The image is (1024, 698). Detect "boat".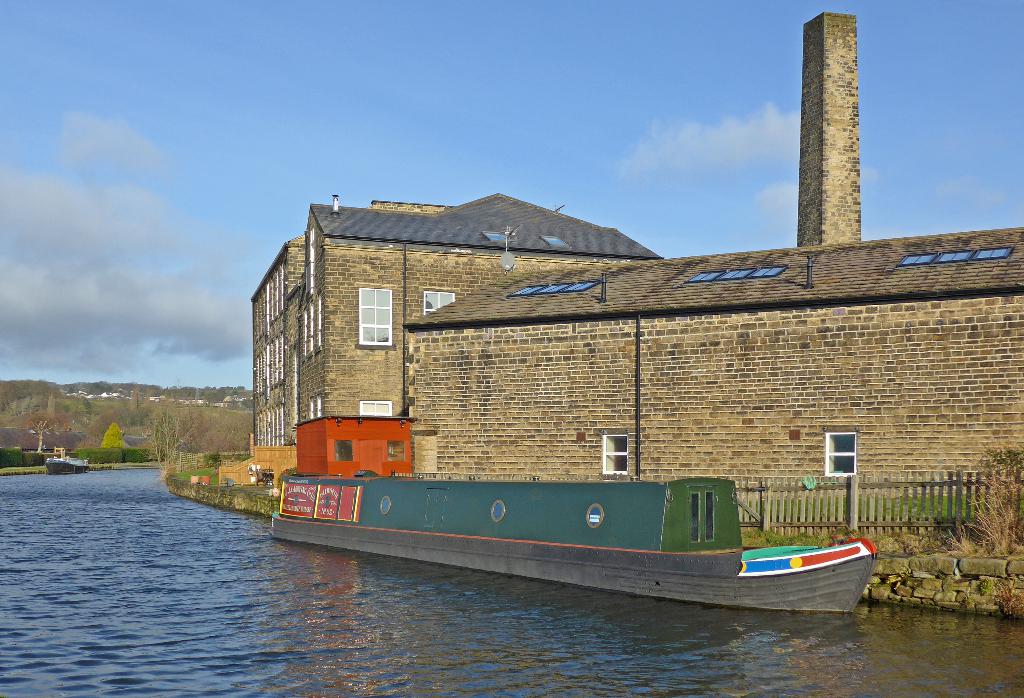
Detection: locate(284, 411, 890, 603).
